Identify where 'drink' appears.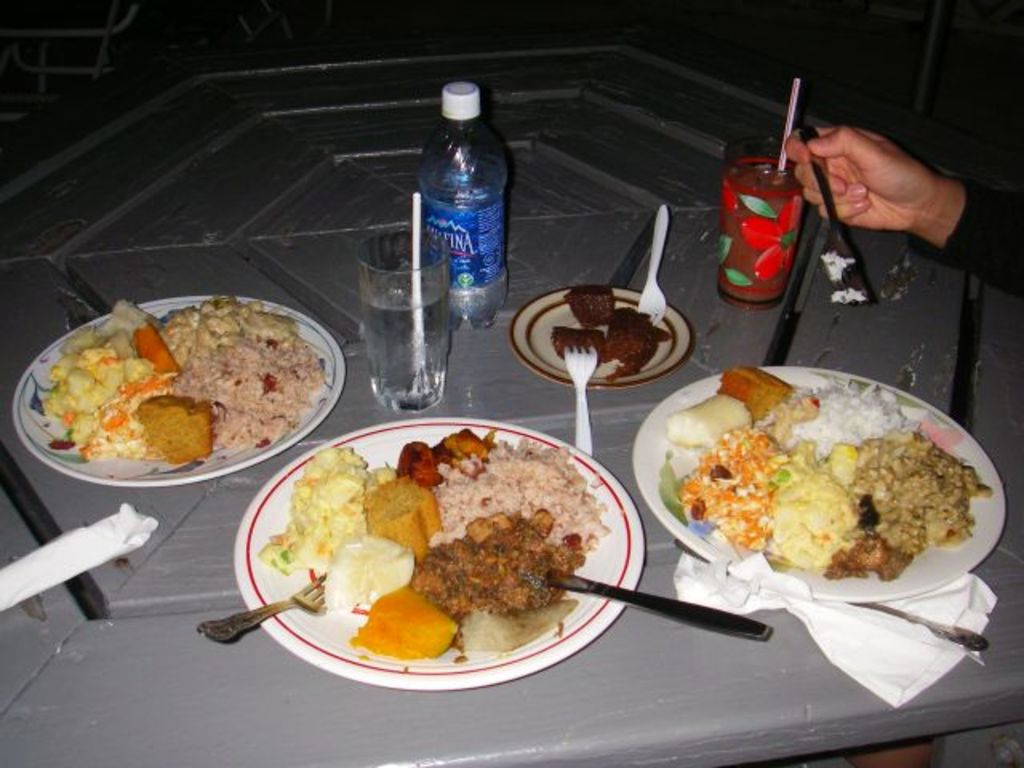
Appears at 723, 134, 798, 306.
